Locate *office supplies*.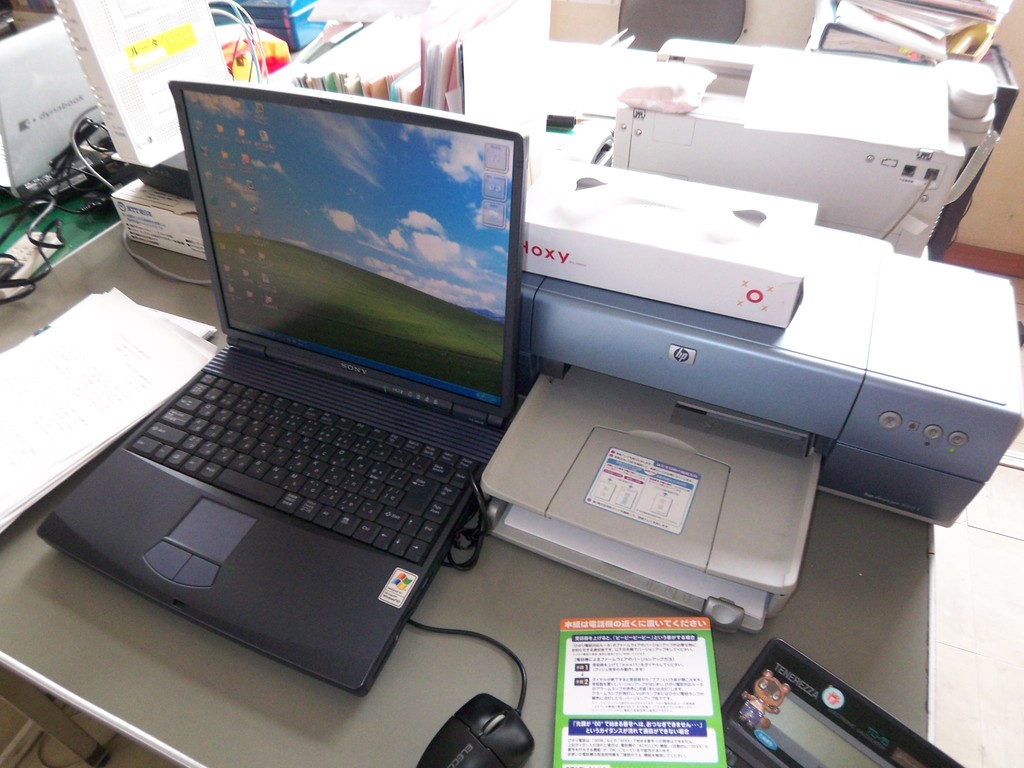
Bounding box: bbox(34, 83, 529, 690).
